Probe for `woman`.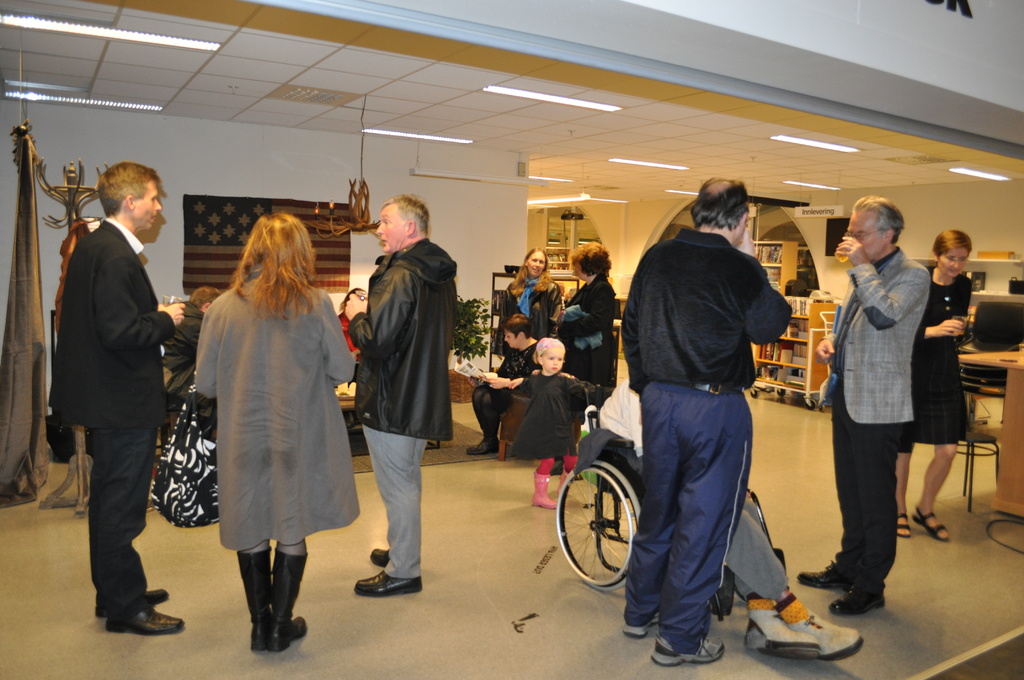
Probe result: BBox(189, 229, 352, 642).
